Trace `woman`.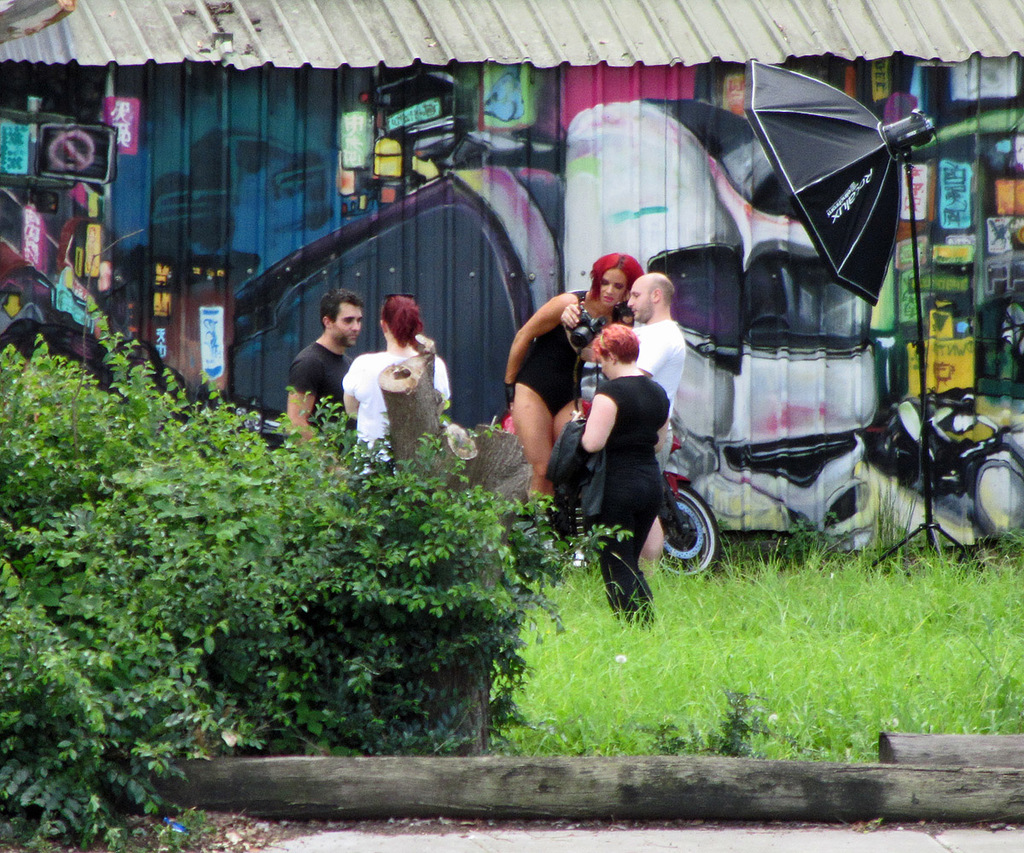
Traced to (x1=544, y1=322, x2=671, y2=635).
